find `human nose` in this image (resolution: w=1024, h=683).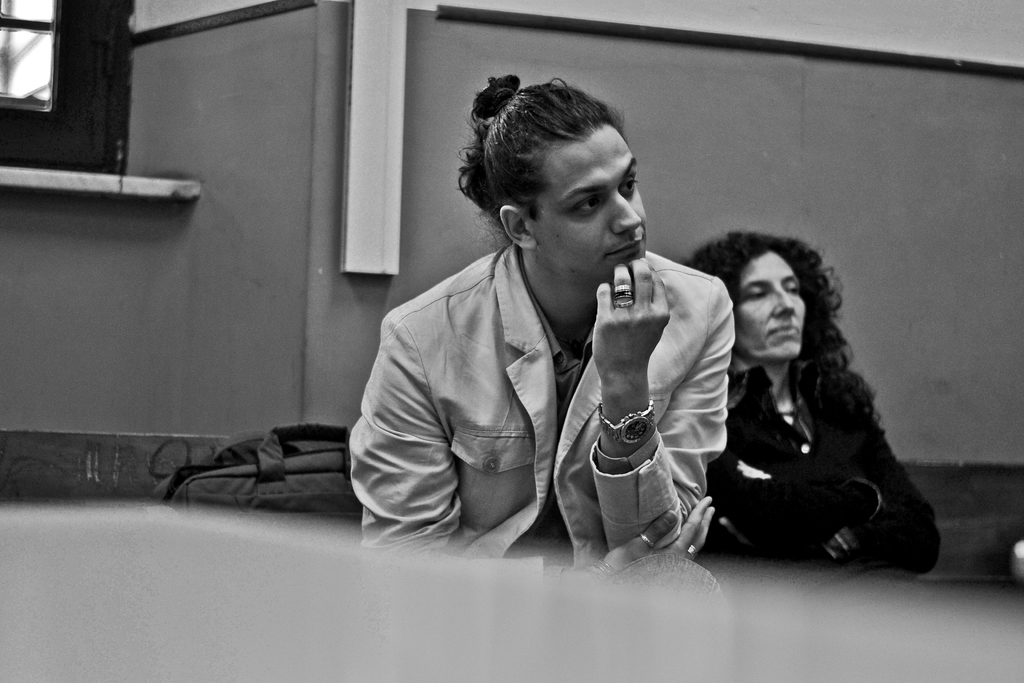
bbox=[771, 288, 796, 322].
